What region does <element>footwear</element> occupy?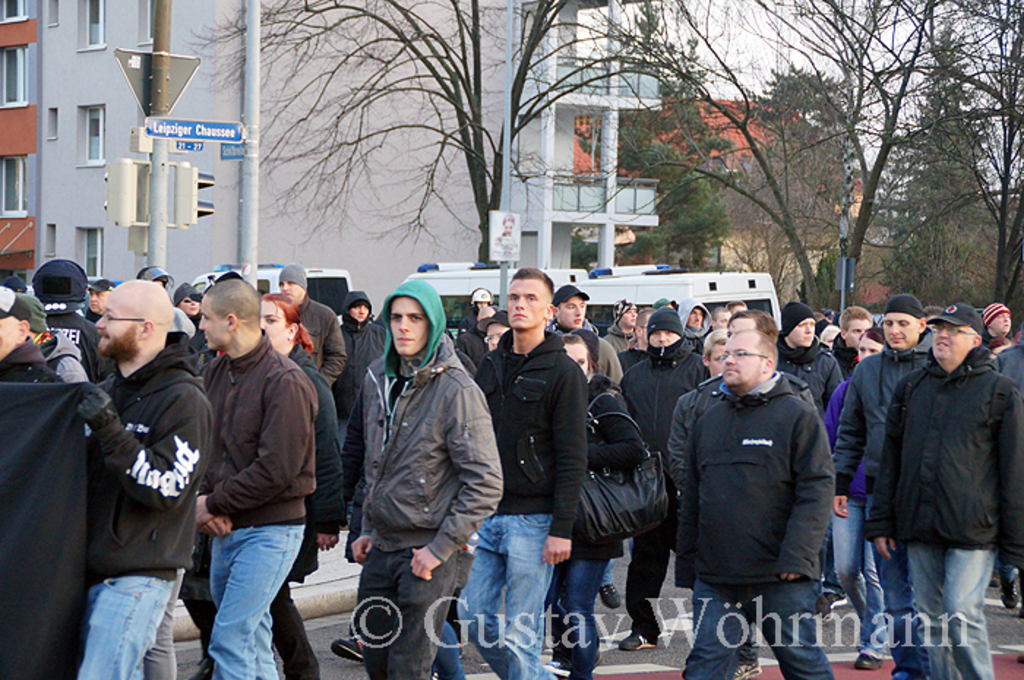
(x1=597, y1=583, x2=623, y2=610).
